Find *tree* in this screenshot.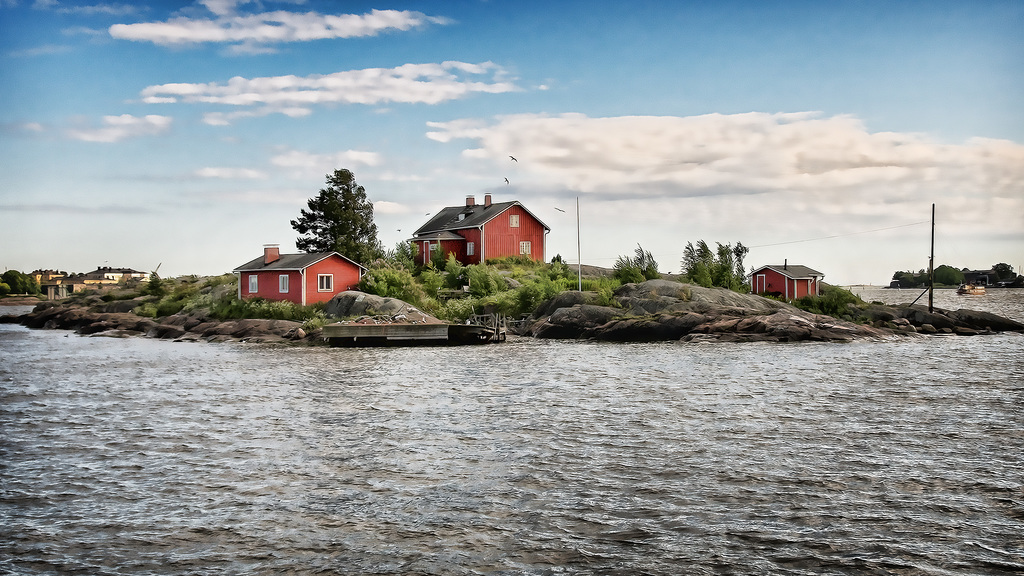
The bounding box for *tree* is [927,265,963,287].
